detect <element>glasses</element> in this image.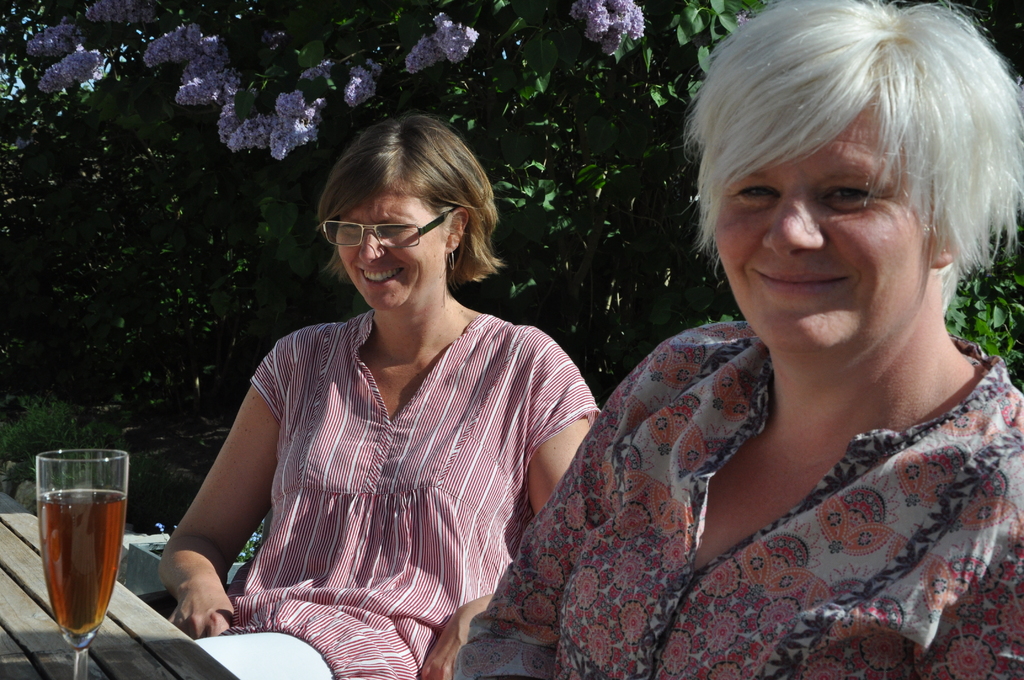
Detection: crop(316, 210, 458, 257).
